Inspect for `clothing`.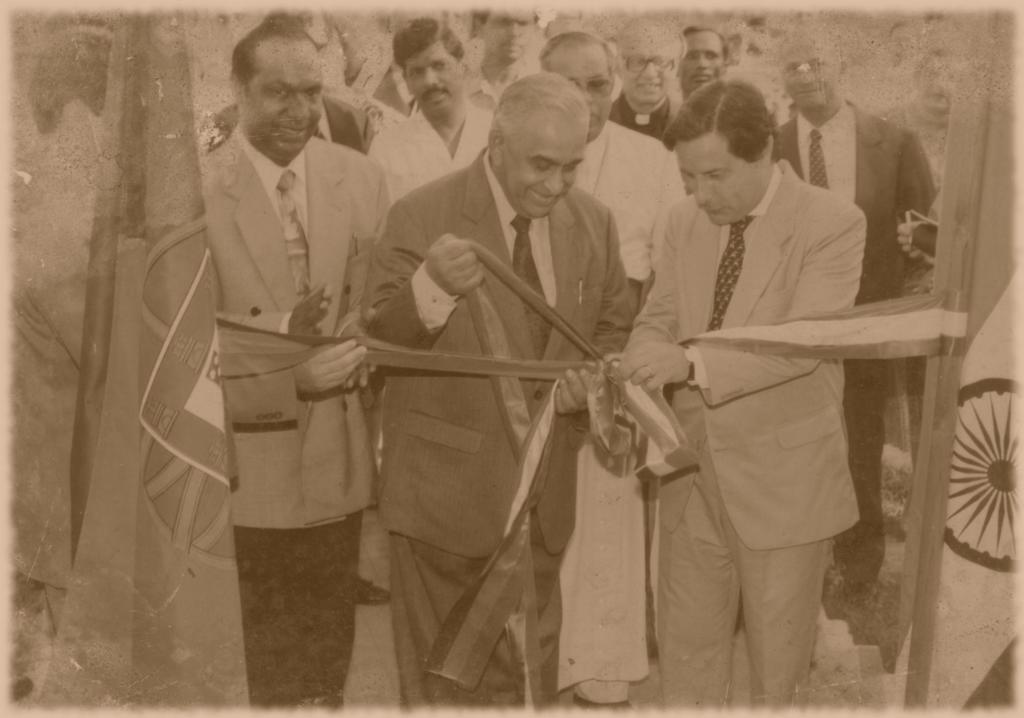
Inspection: l=372, t=104, r=495, b=203.
